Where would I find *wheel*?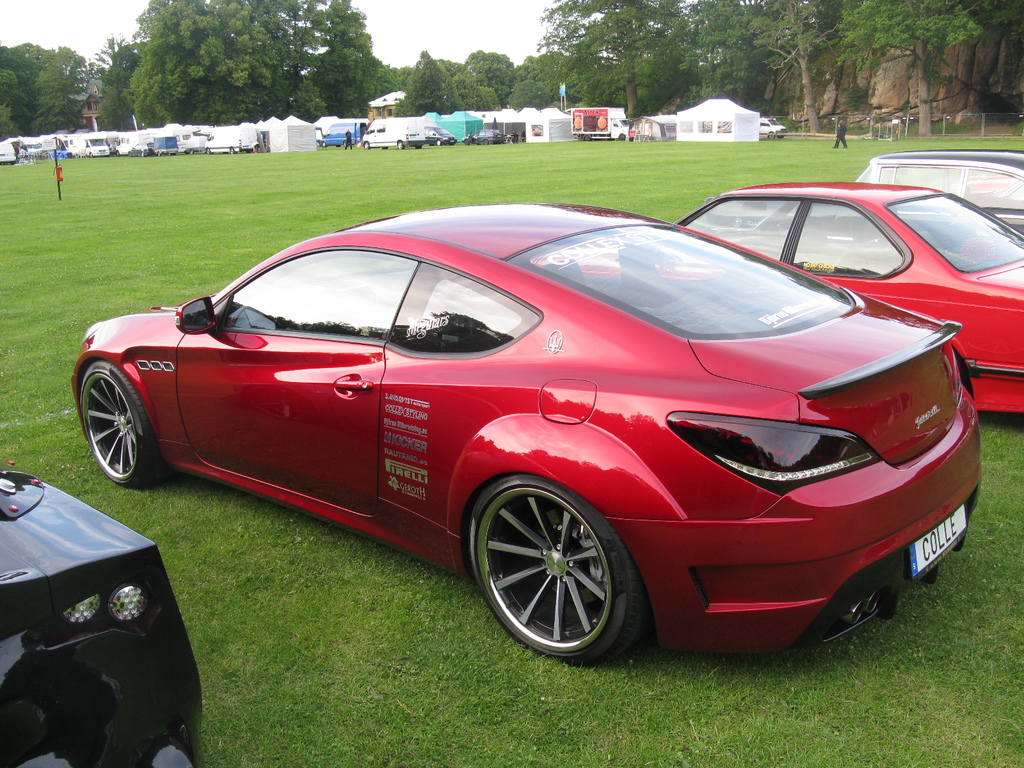
At (left=467, top=474, right=637, bottom=657).
